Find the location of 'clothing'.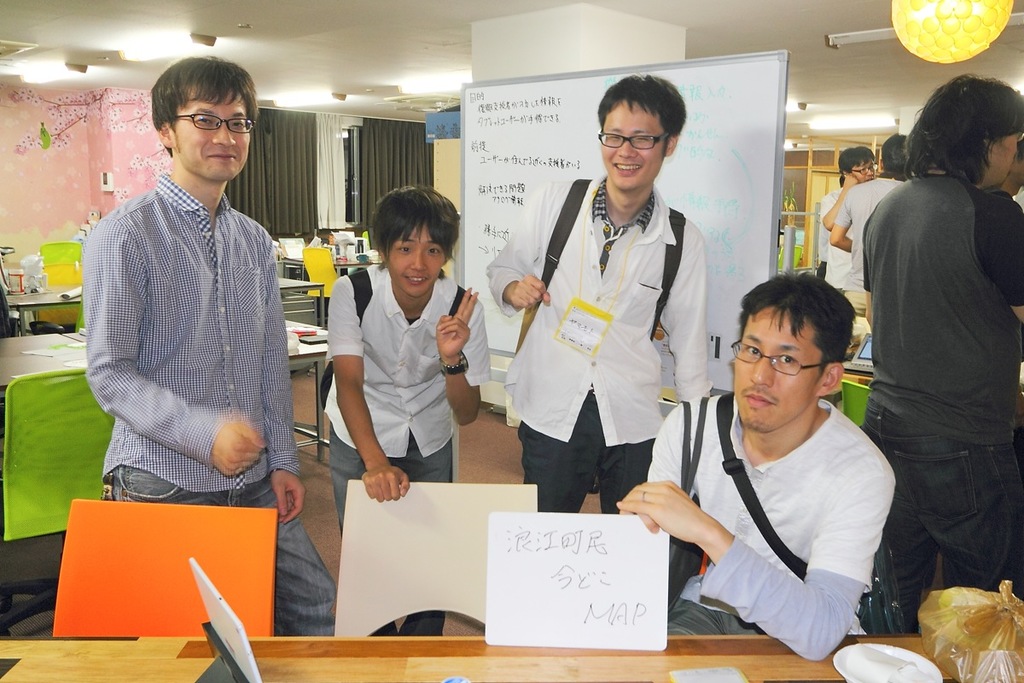
Location: locate(323, 260, 496, 650).
